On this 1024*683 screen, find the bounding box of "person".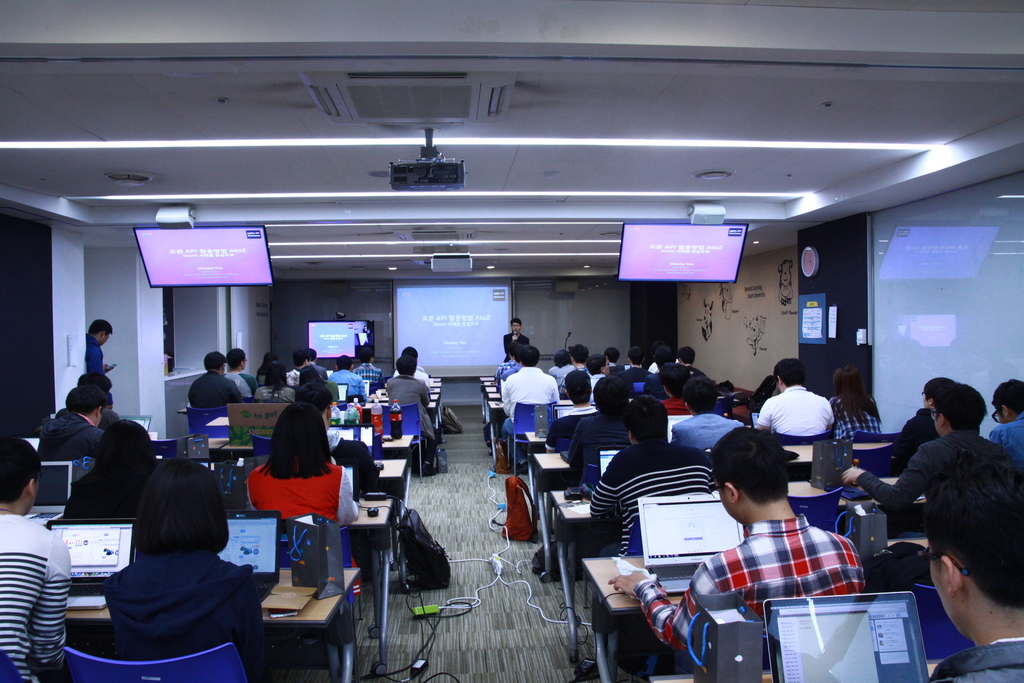
Bounding box: rect(383, 355, 438, 440).
